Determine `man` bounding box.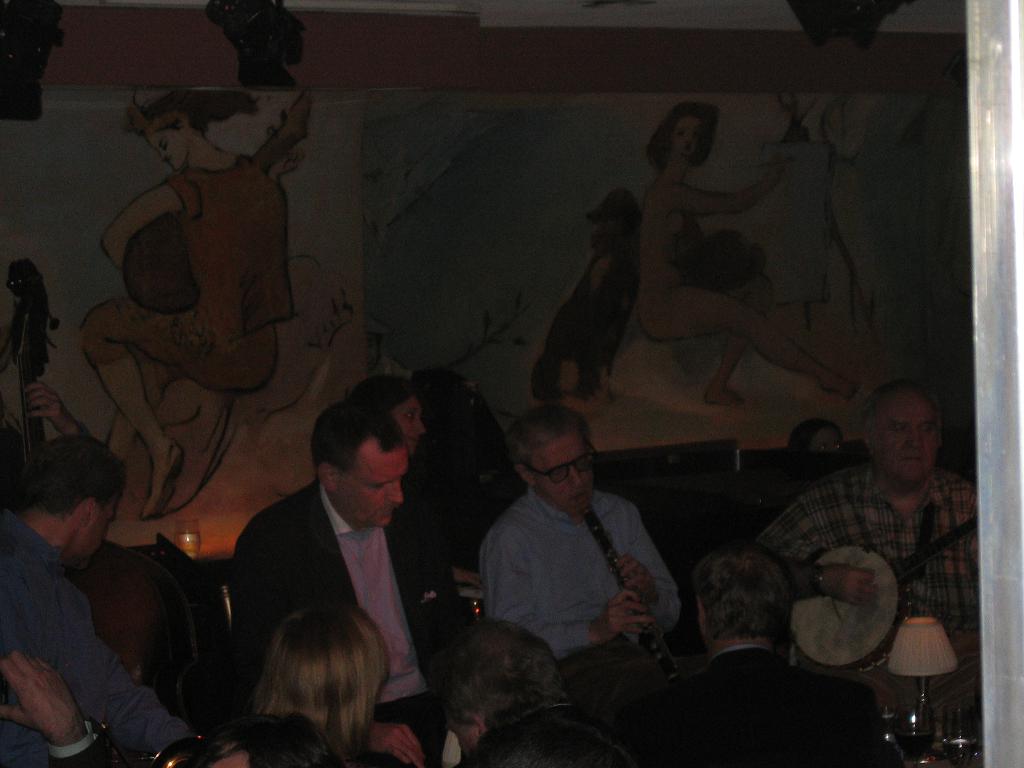
Determined: <box>483,399,684,648</box>.
